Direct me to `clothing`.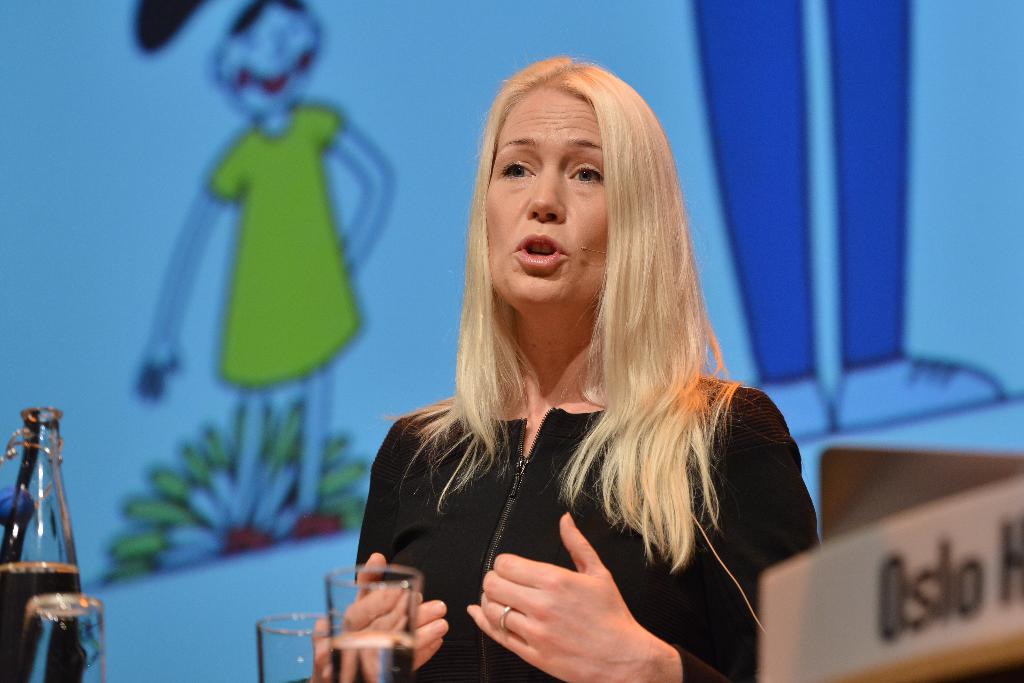
Direction: <box>344,387,767,673</box>.
